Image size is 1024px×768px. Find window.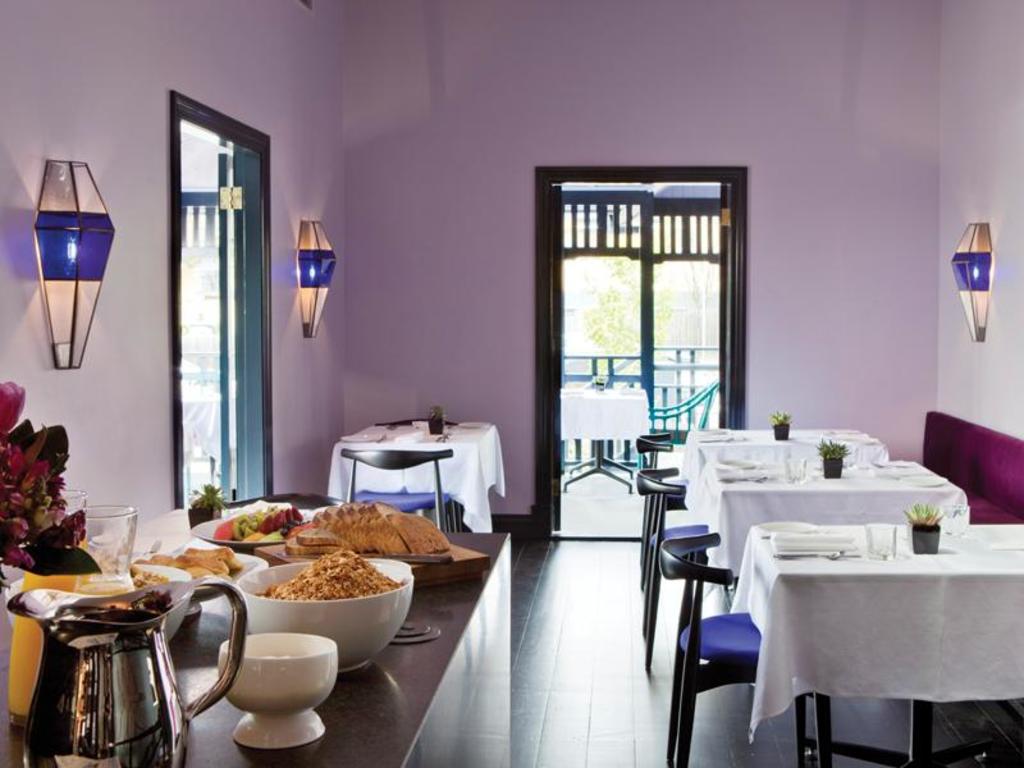
detection(178, 127, 275, 515).
